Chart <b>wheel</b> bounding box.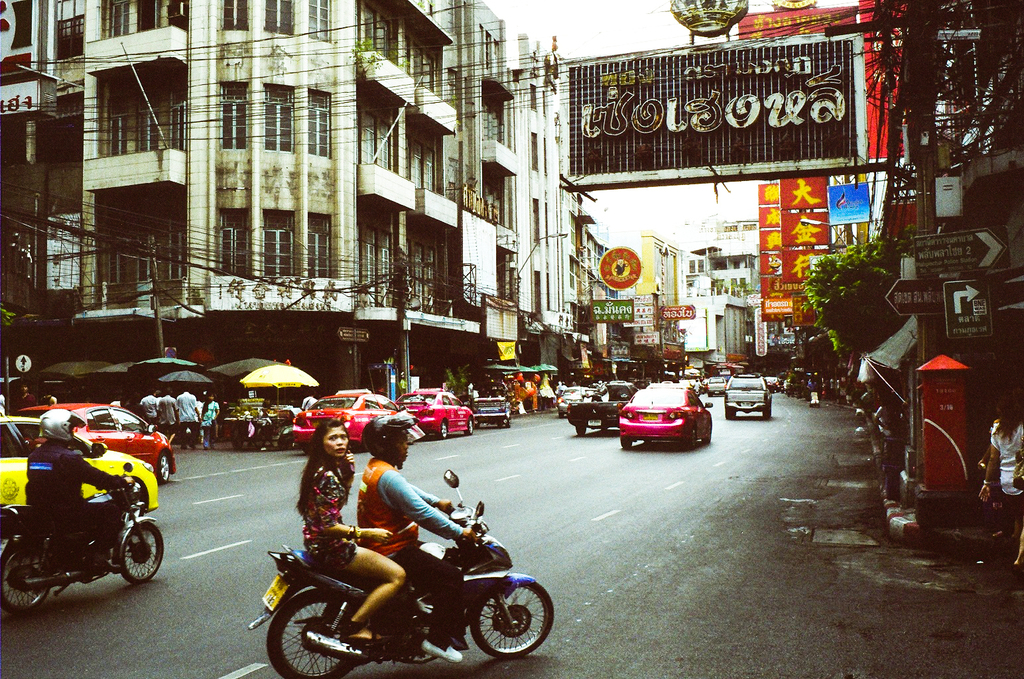
Charted: [left=116, top=521, right=168, bottom=585].
